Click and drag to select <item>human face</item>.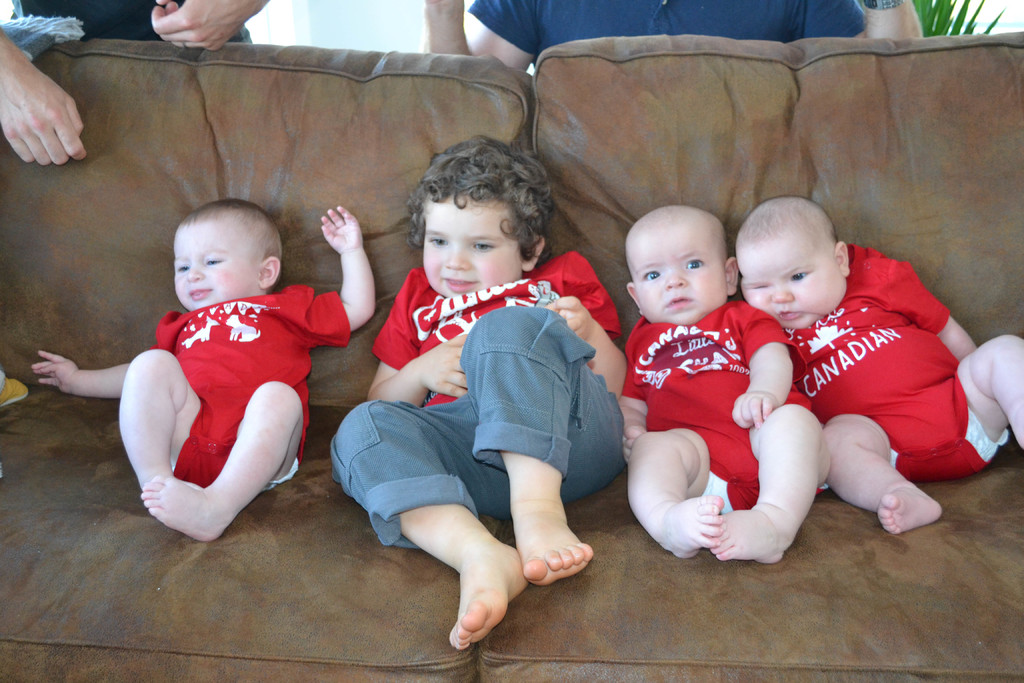
Selection: 627:231:725:325.
